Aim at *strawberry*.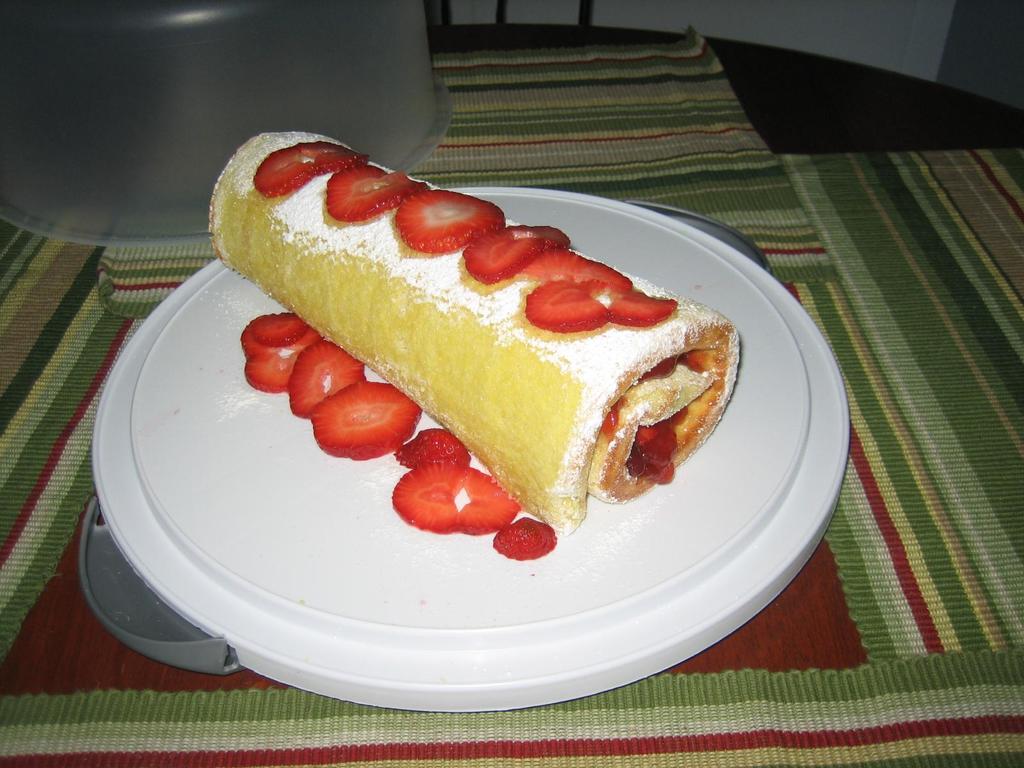
Aimed at select_region(284, 342, 369, 417).
